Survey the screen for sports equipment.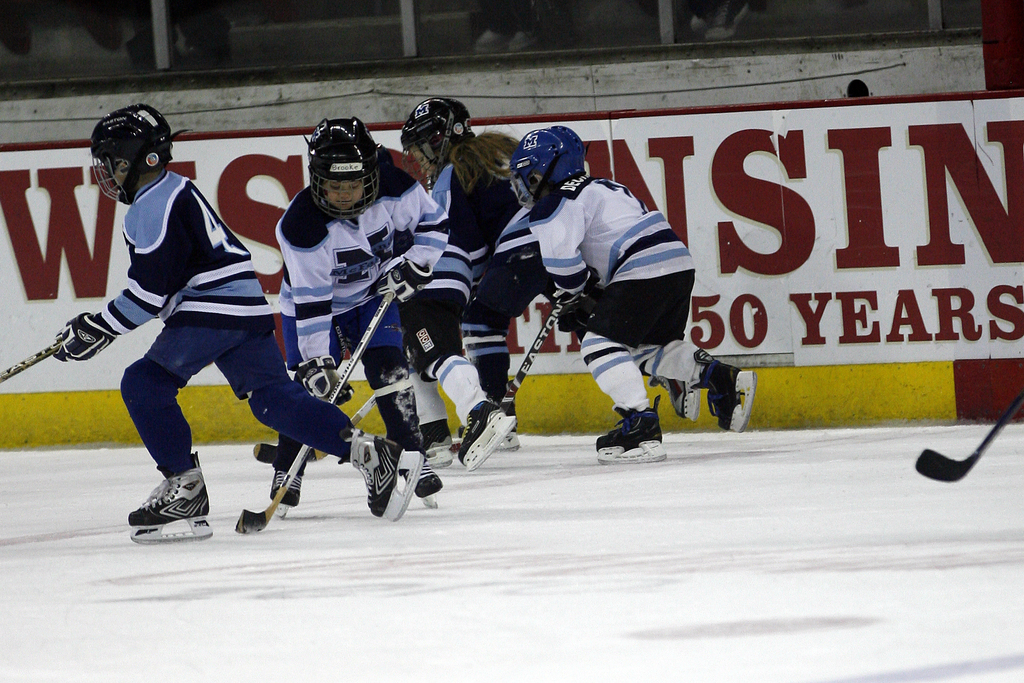
Survey found: bbox(92, 105, 172, 204).
